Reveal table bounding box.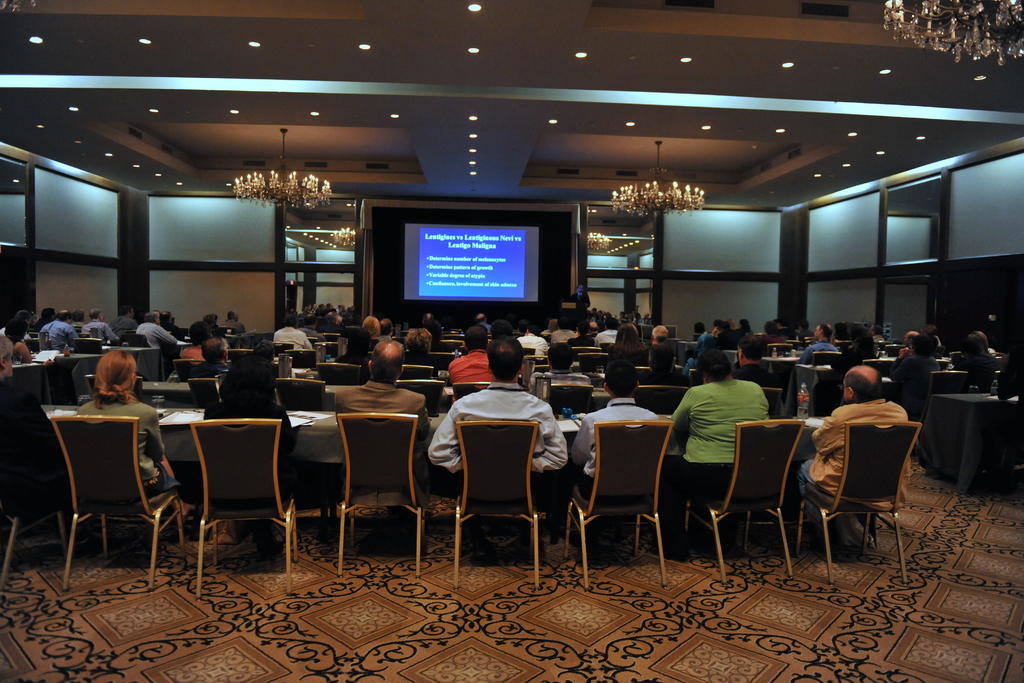
Revealed: <box>934,388,1015,488</box>.
